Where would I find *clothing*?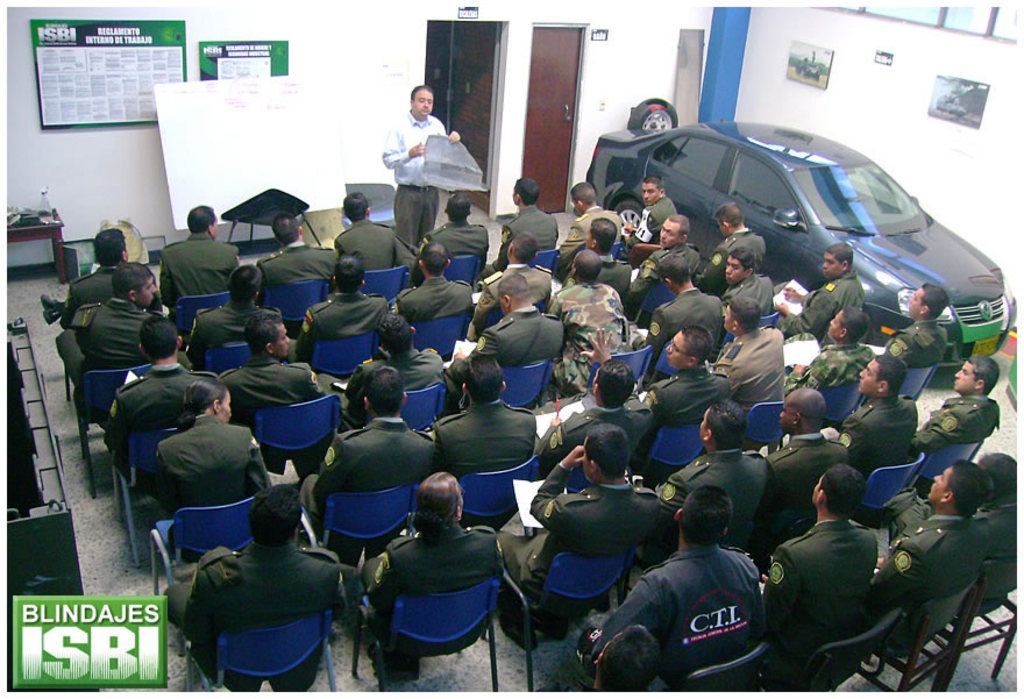
At rect(107, 356, 209, 470).
